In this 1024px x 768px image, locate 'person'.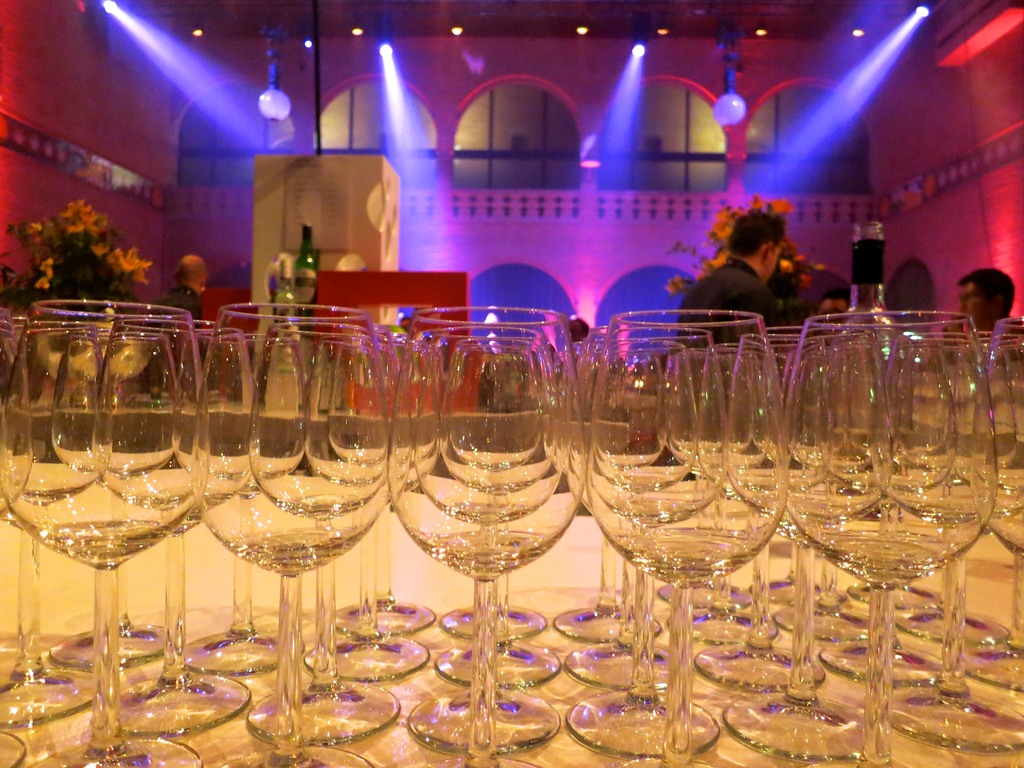
Bounding box: pyautogui.locateOnScreen(949, 264, 1014, 339).
